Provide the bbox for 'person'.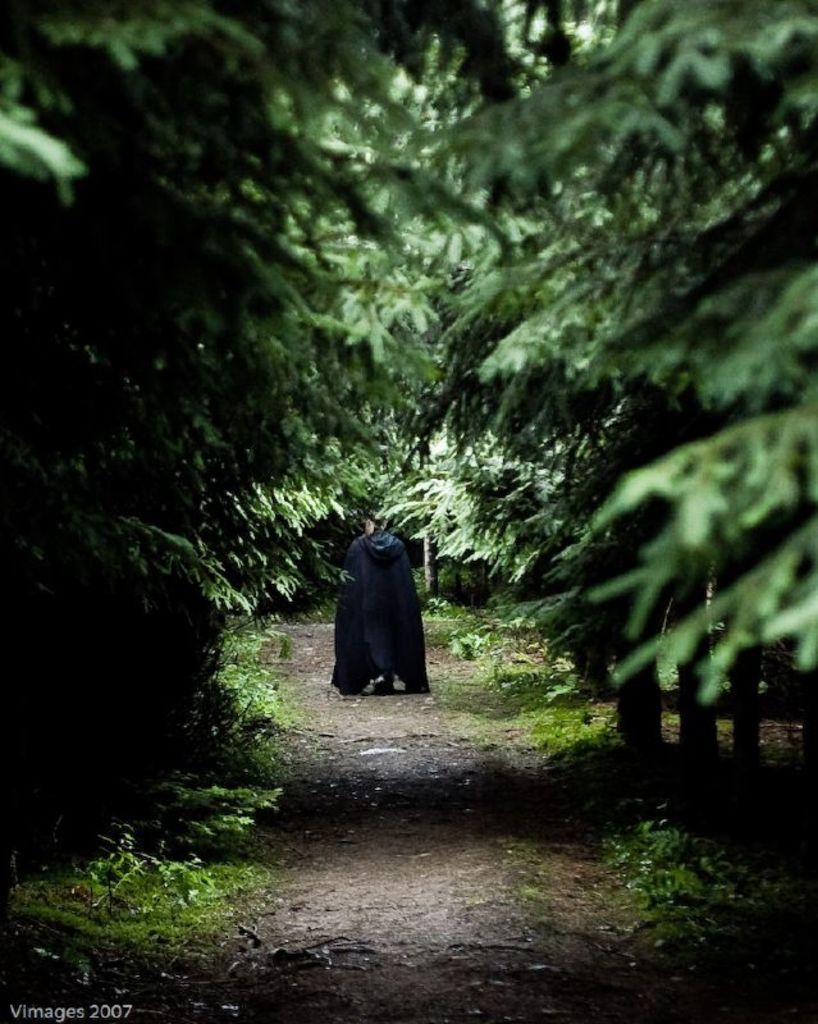
left=333, top=509, right=437, bottom=694.
